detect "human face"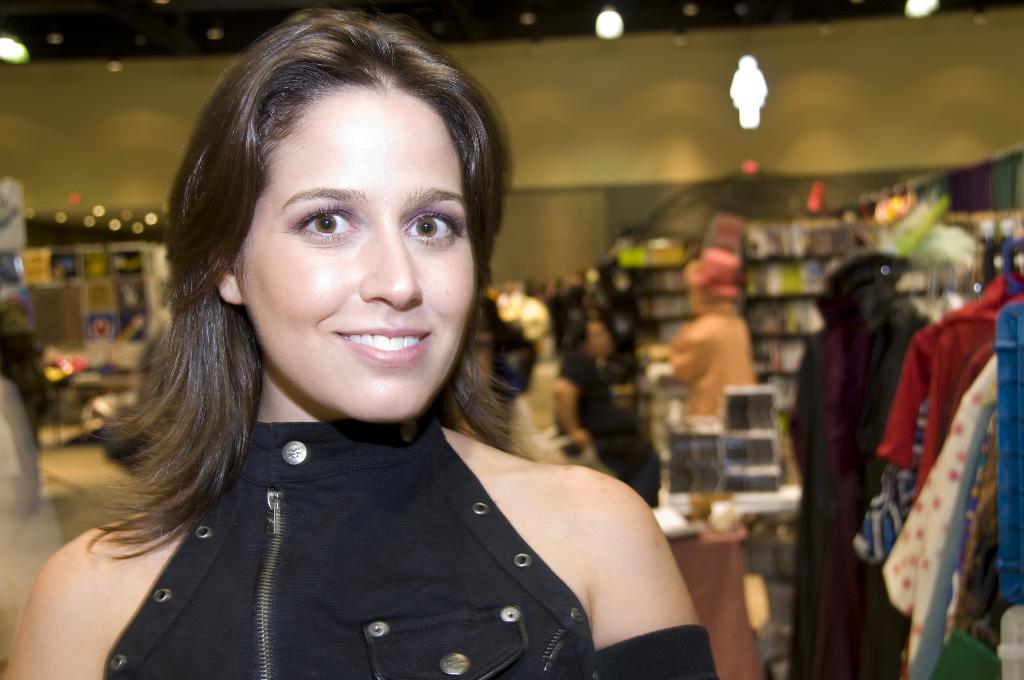
box=[232, 85, 479, 417]
